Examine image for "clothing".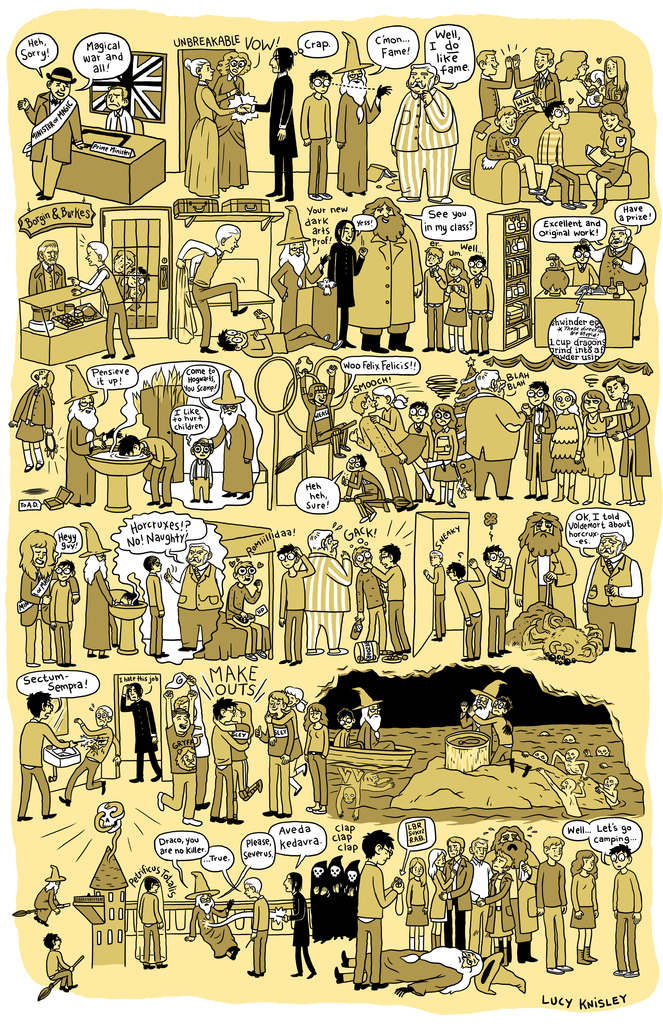
Examination result: detection(390, 90, 462, 189).
